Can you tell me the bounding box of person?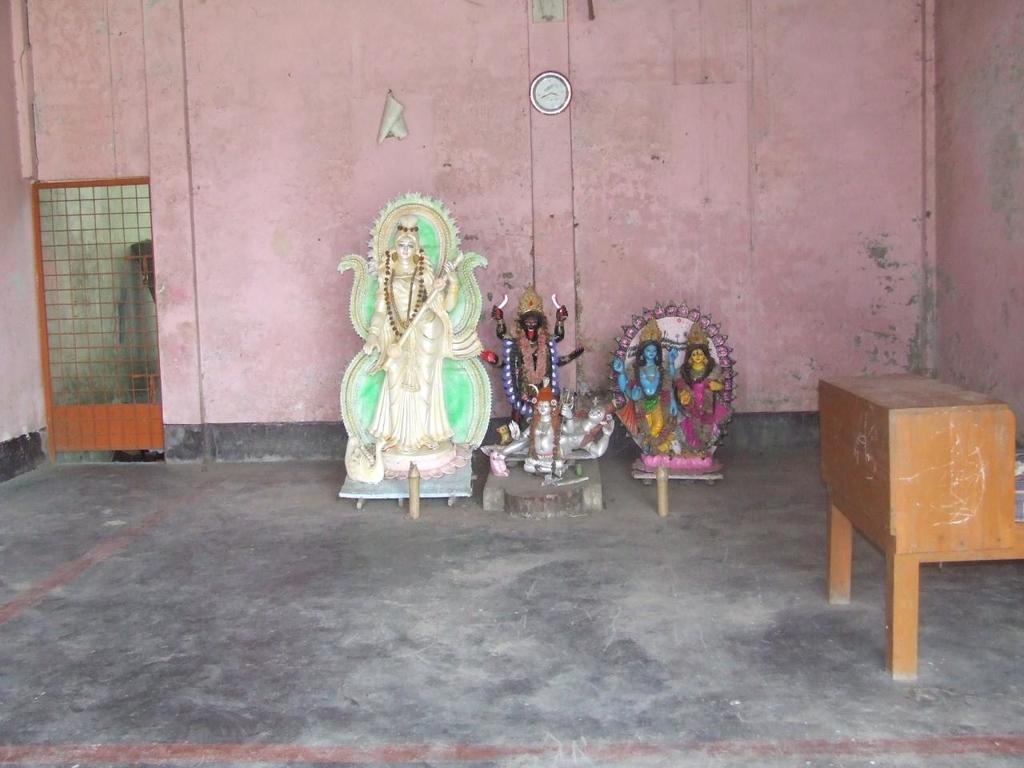
region(489, 392, 621, 458).
